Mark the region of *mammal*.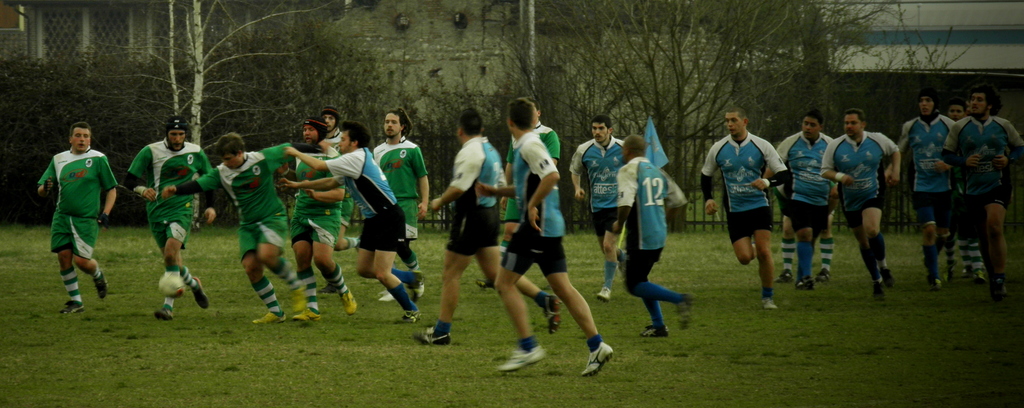
Region: BBox(299, 106, 360, 287).
